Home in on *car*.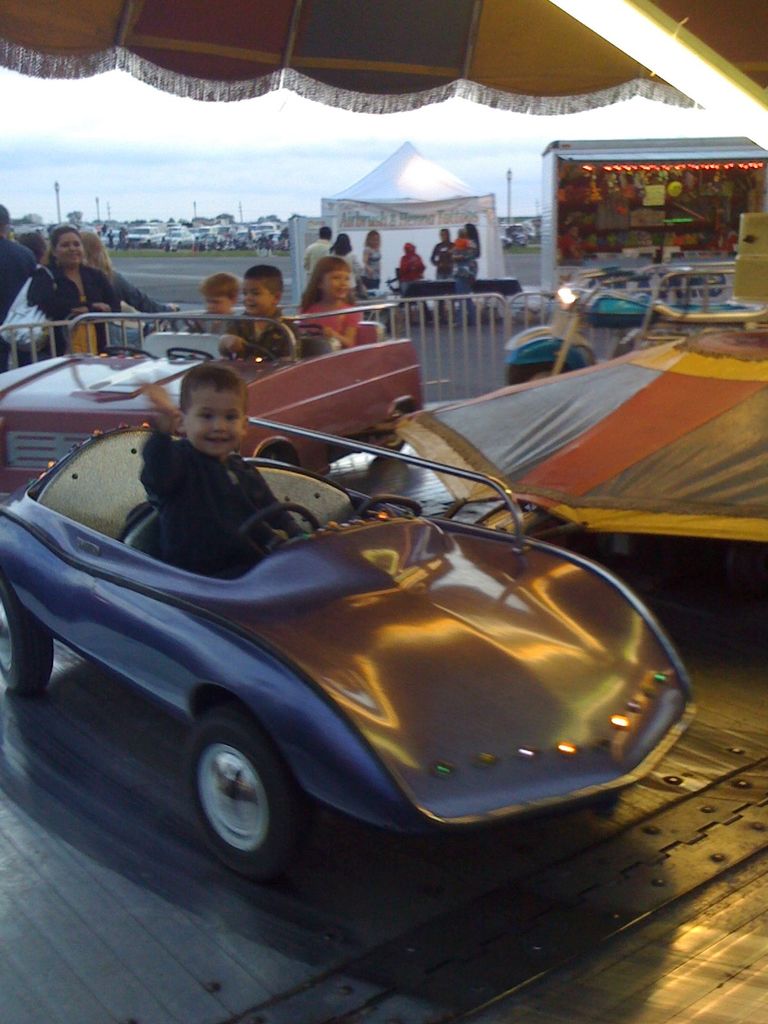
Homed in at [x1=0, y1=305, x2=420, y2=503].
